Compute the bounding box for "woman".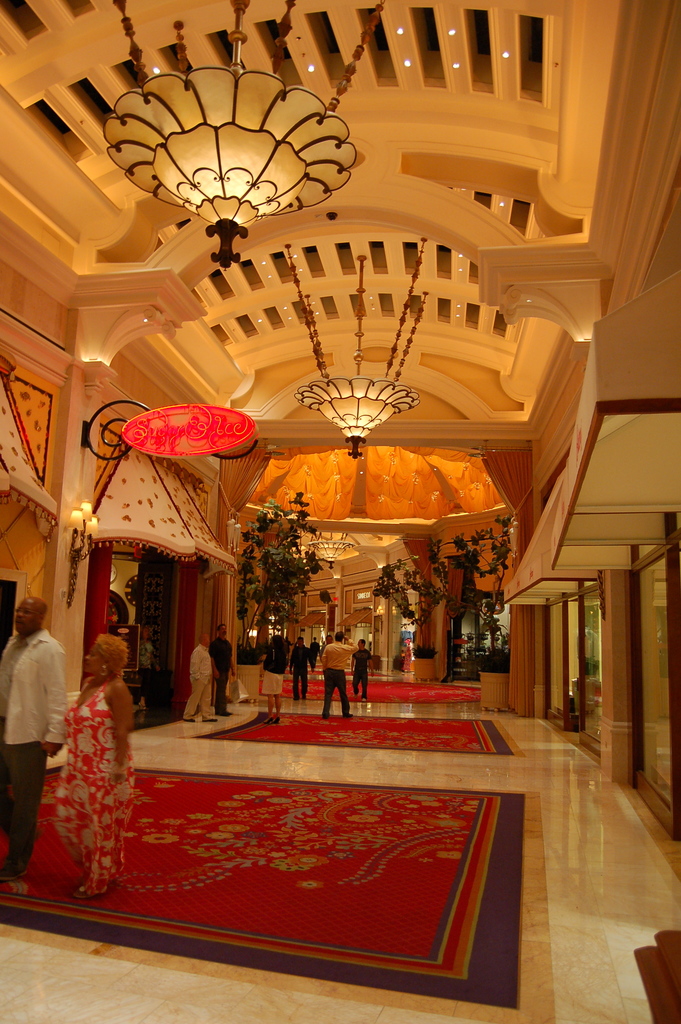
box(133, 627, 160, 712).
